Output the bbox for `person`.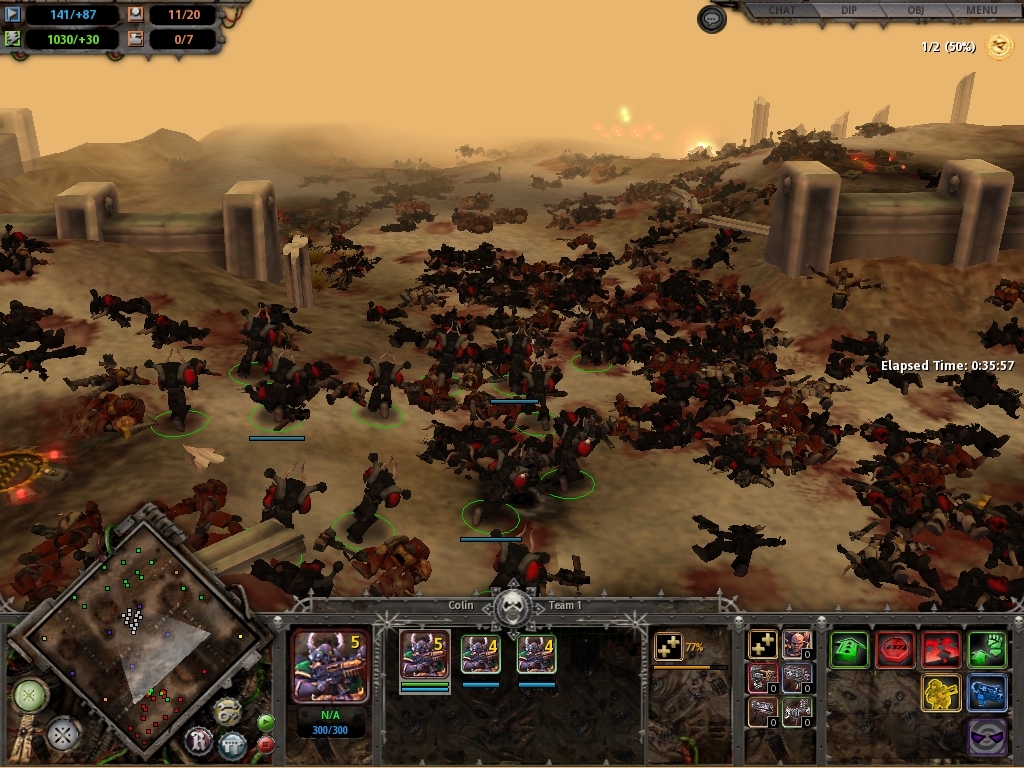
(x1=516, y1=630, x2=558, y2=674).
